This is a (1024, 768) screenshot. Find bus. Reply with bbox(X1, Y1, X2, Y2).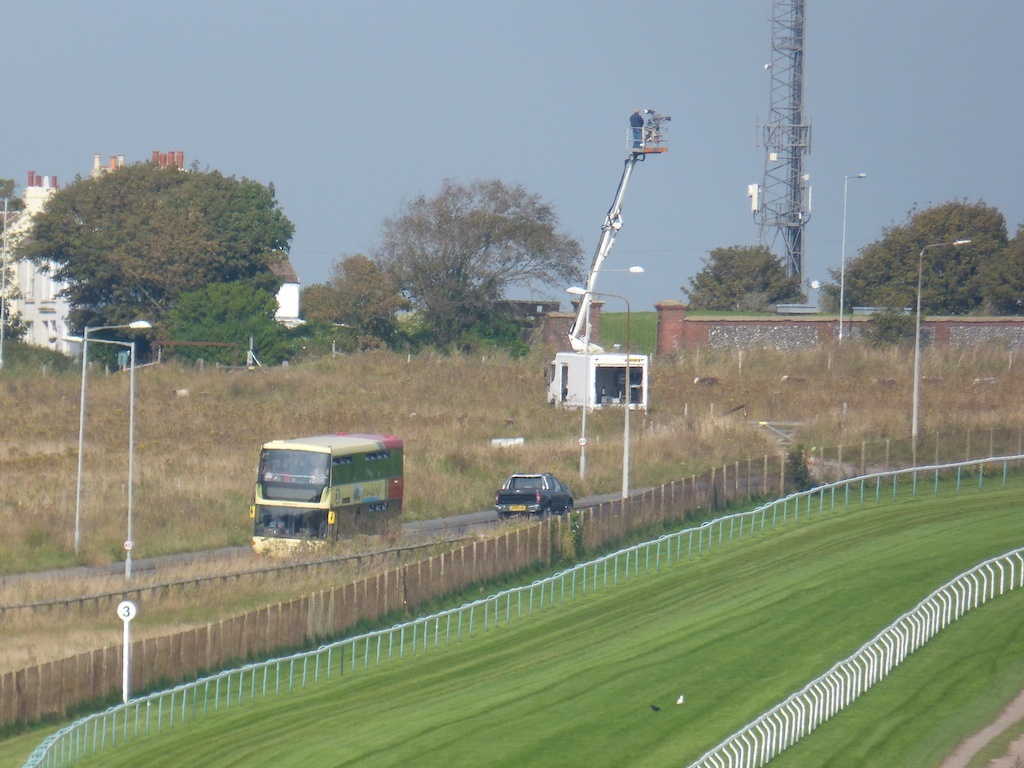
bbox(249, 431, 402, 568).
